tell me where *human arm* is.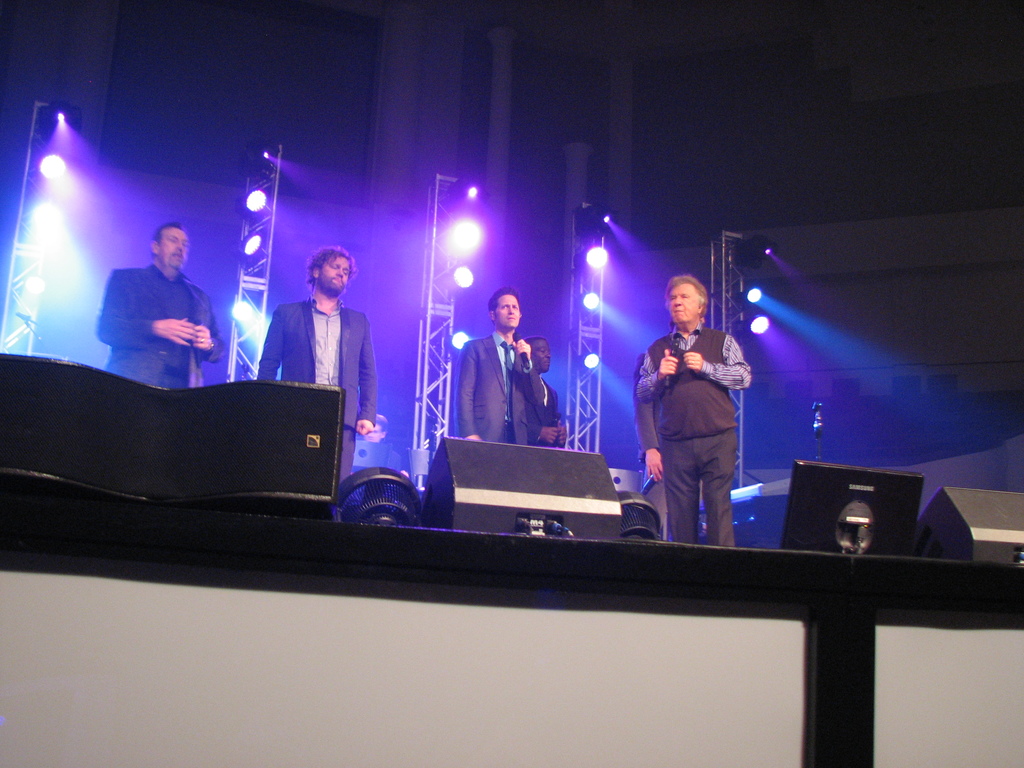
*human arm* is at rect(641, 346, 681, 408).
